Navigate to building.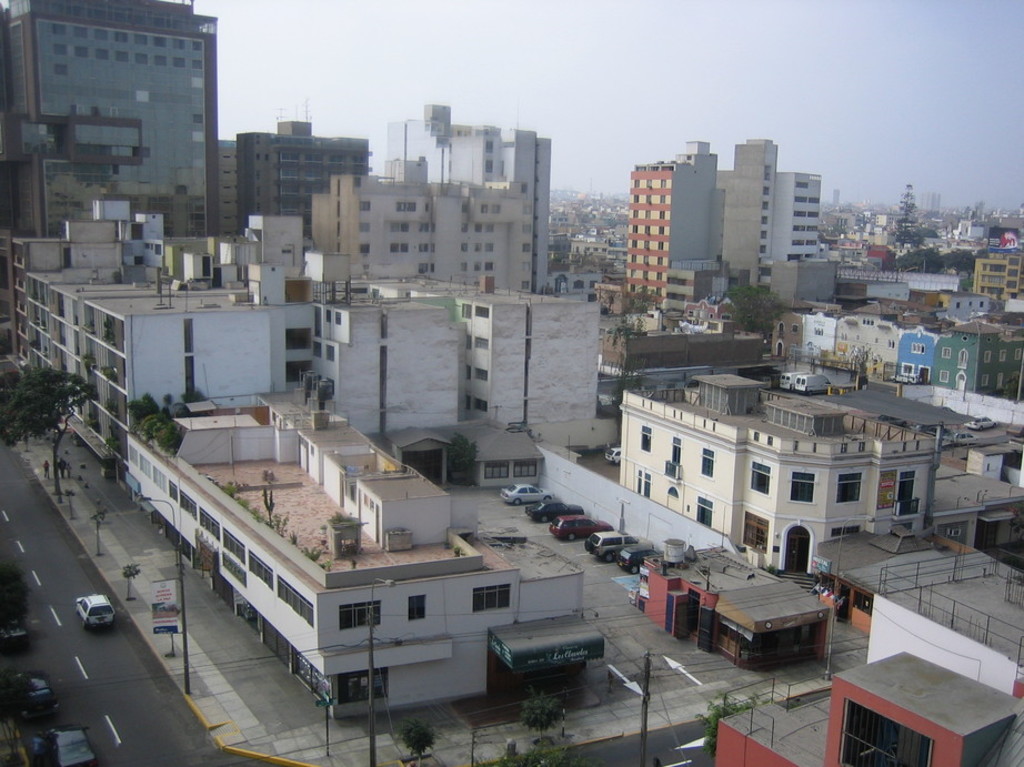
Navigation target: 318 159 520 287.
